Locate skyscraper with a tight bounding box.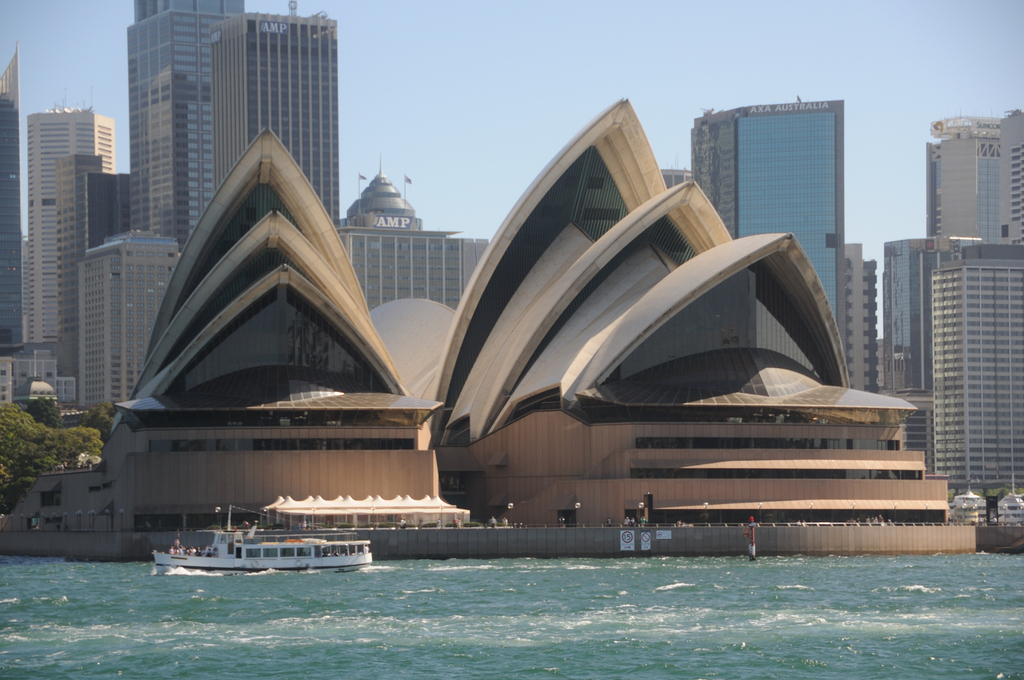
[27, 109, 126, 369].
